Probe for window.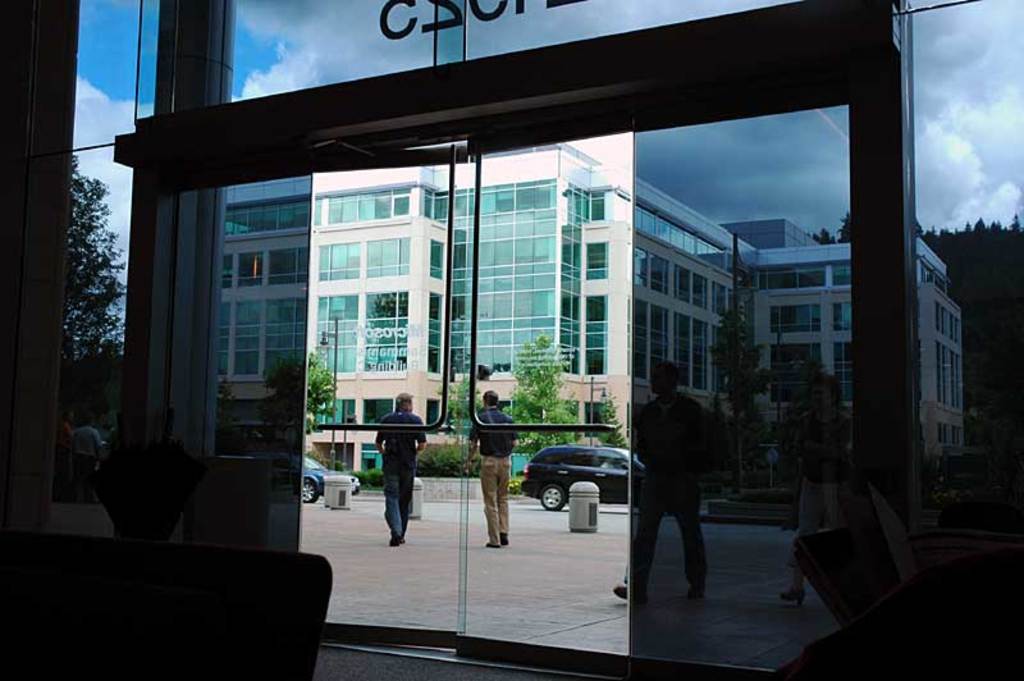
Probe result: 220, 252, 232, 285.
